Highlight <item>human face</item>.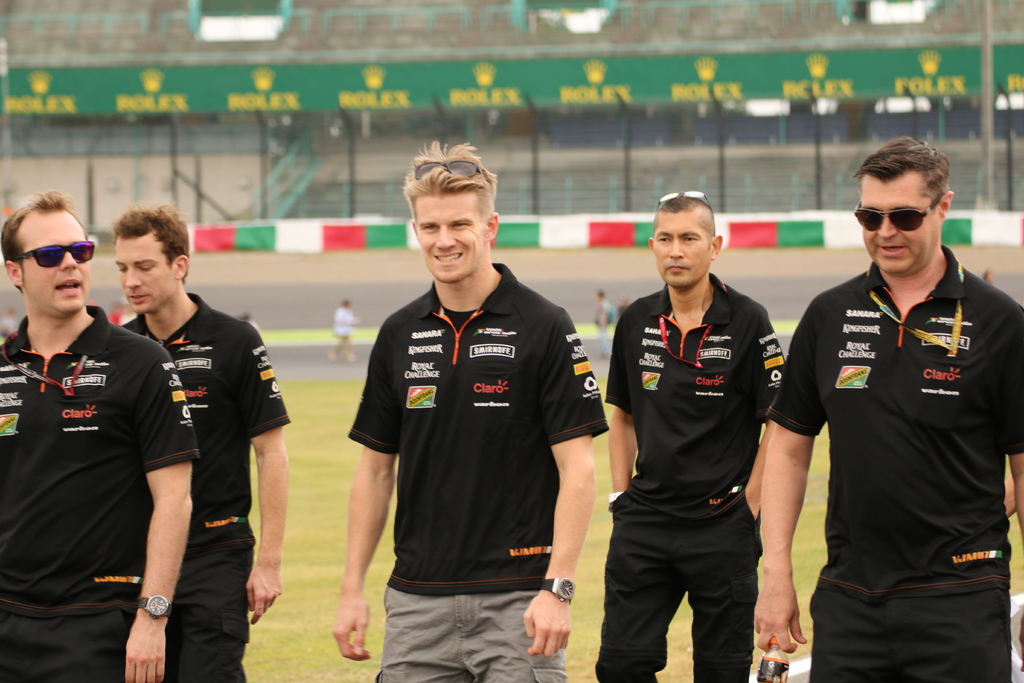
Highlighted region: [31, 213, 88, 312].
